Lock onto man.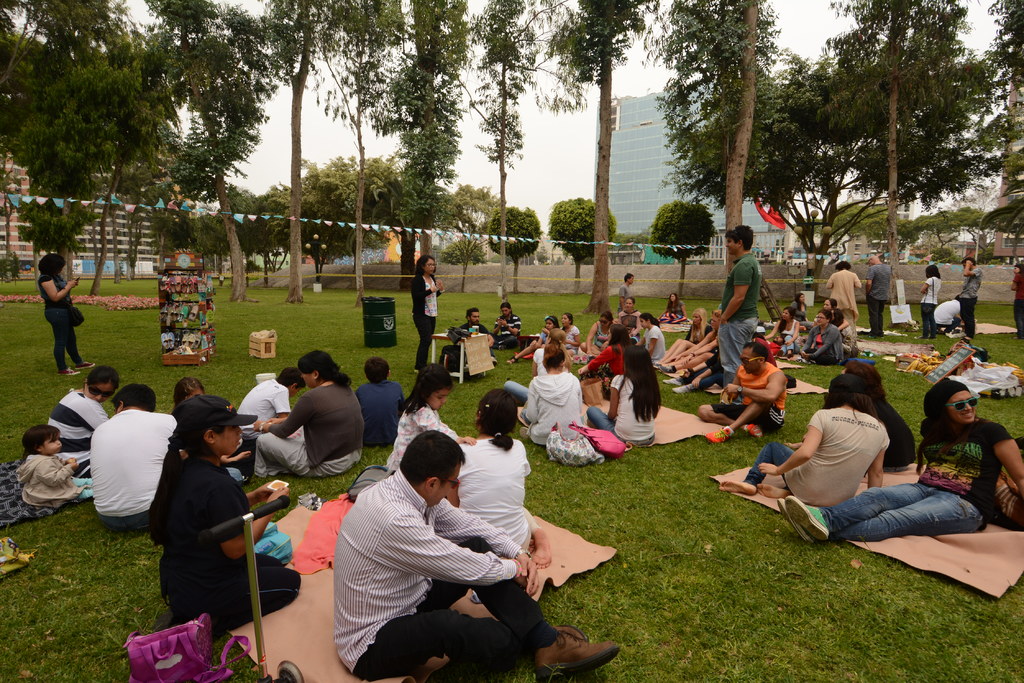
Locked: pyautogui.locateOnScreen(461, 307, 495, 364).
